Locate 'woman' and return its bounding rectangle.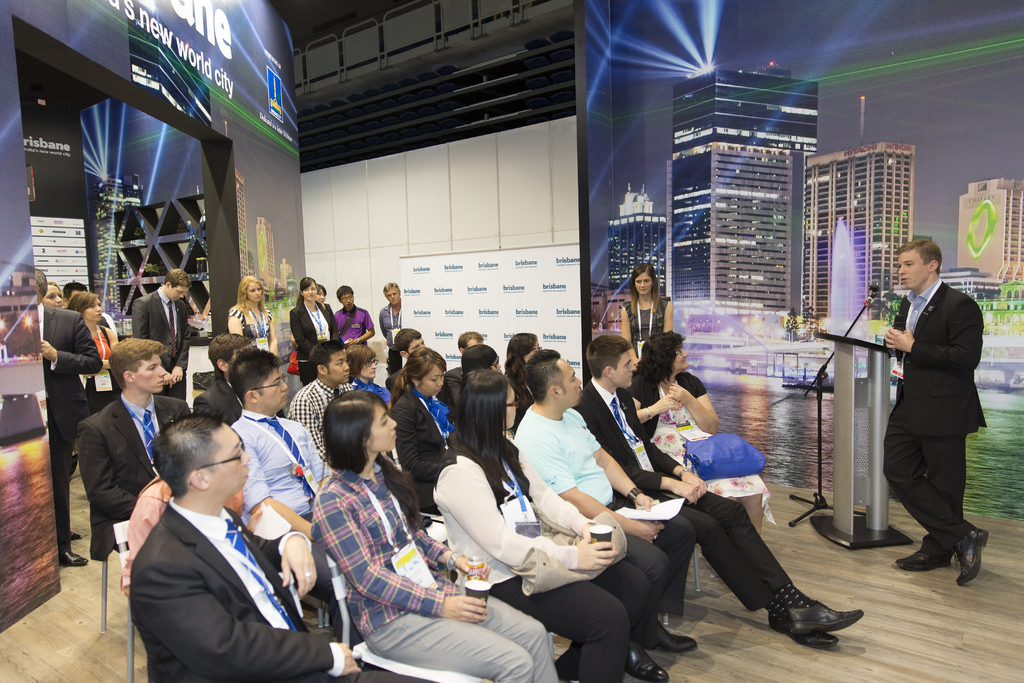
bbox=[430, 365, 632, 682].
